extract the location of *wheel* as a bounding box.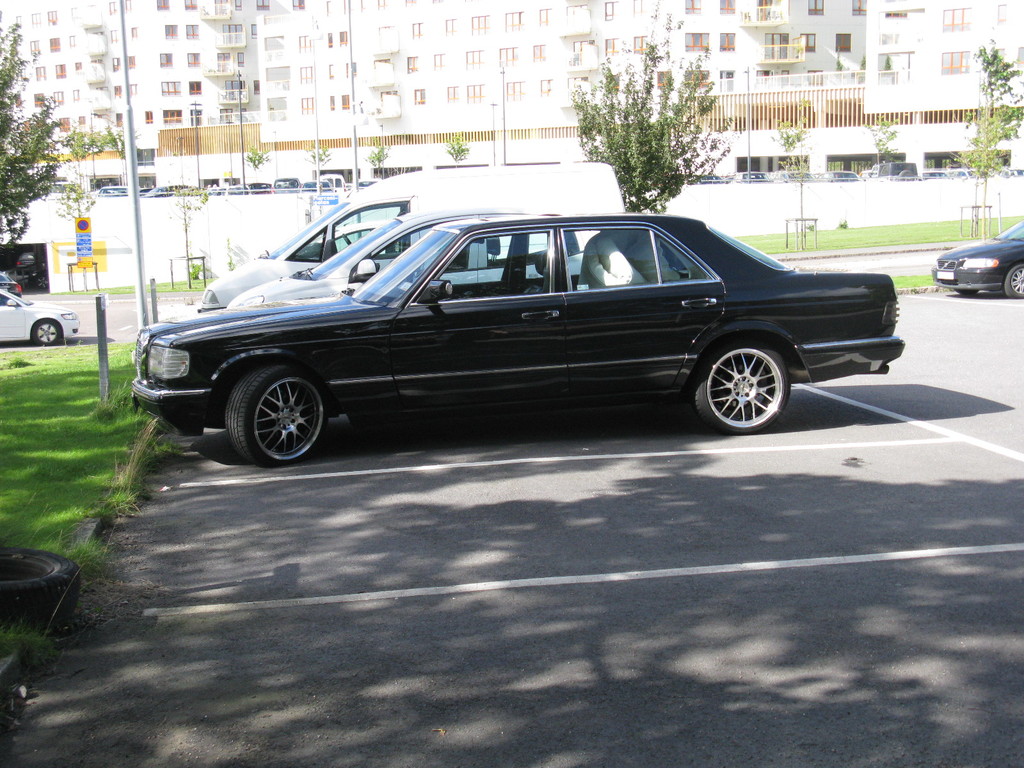
rect(1003, 262, 1023, 299).
